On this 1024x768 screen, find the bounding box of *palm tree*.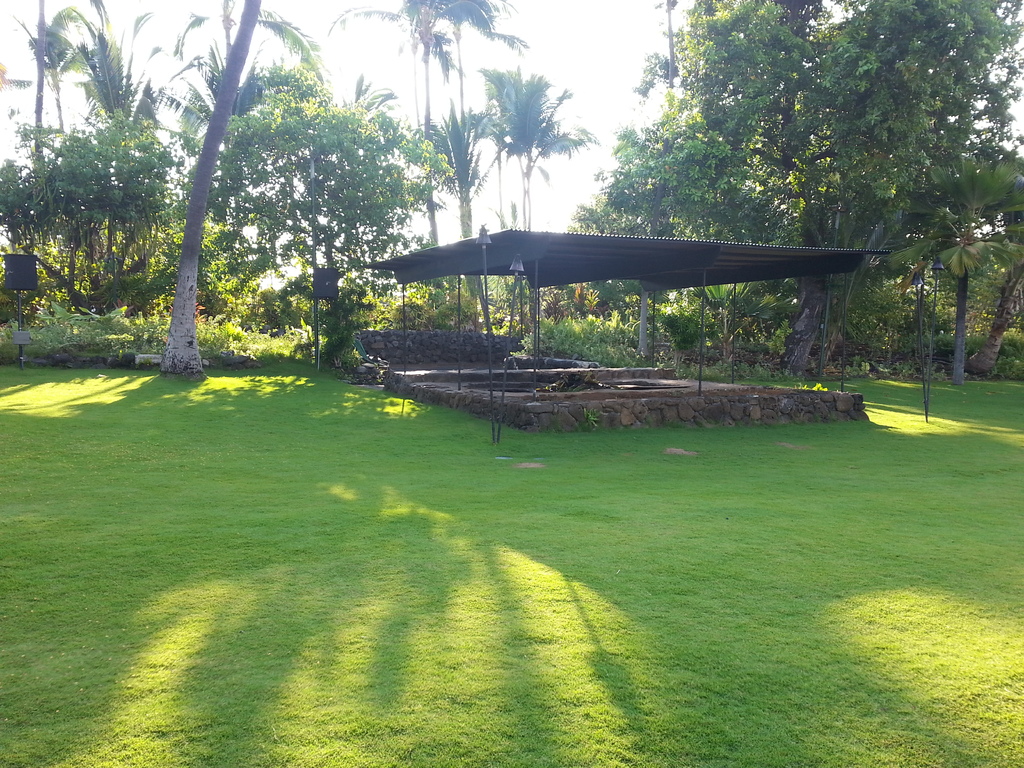
Bounding box: bbox=(884, 143, 1023, 390).
